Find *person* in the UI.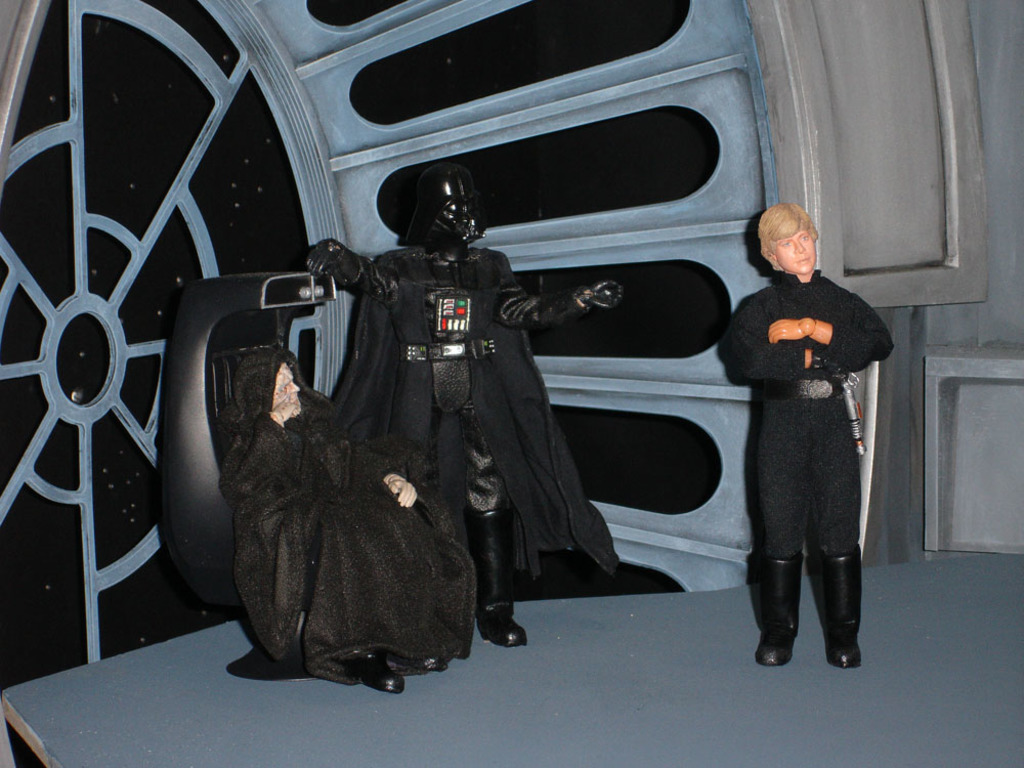
UI element at (721,207,890,665).
